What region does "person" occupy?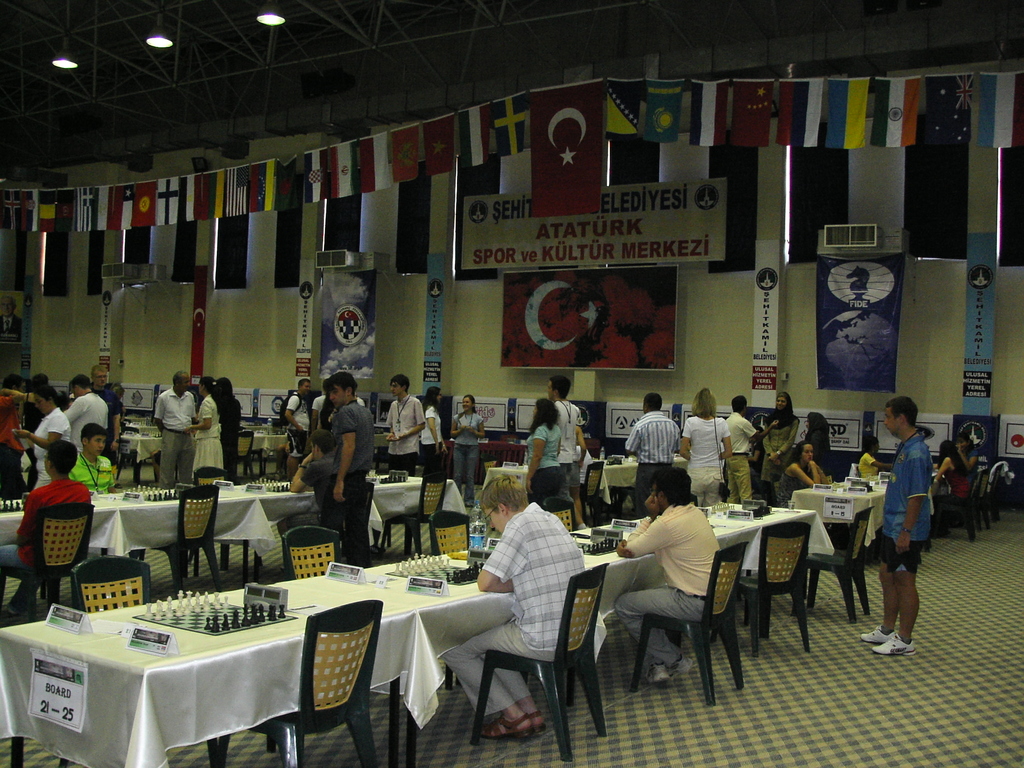
box(289, 430, 337, 515).
